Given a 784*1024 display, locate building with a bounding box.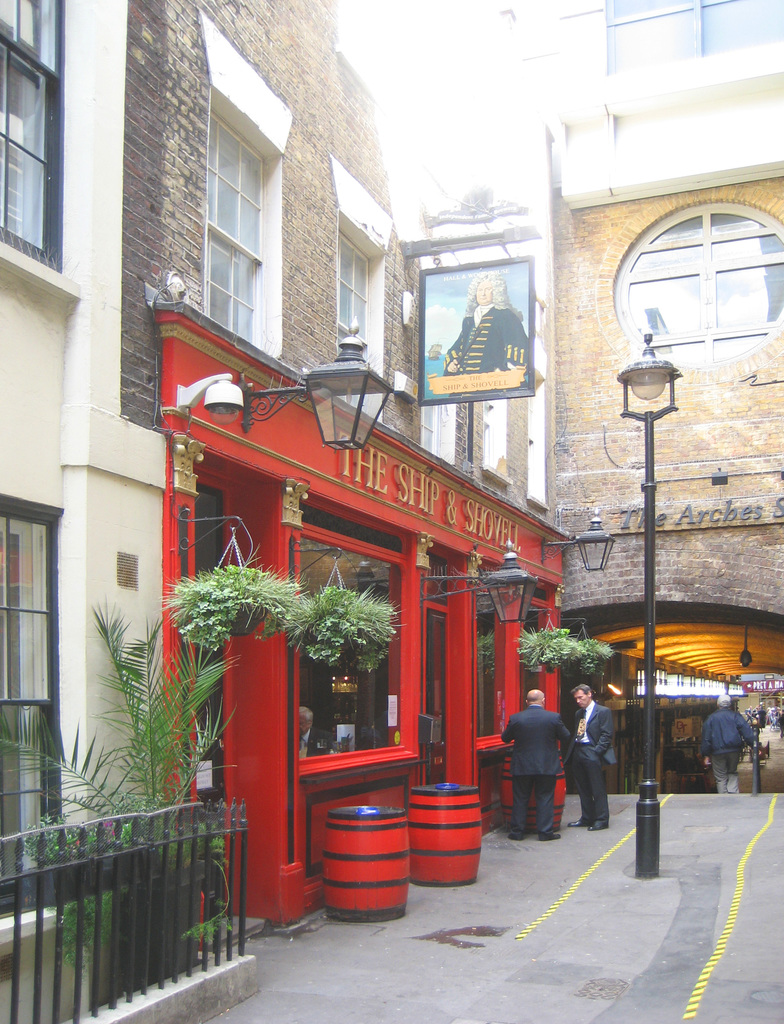
Located: 0:0:781:1023.
